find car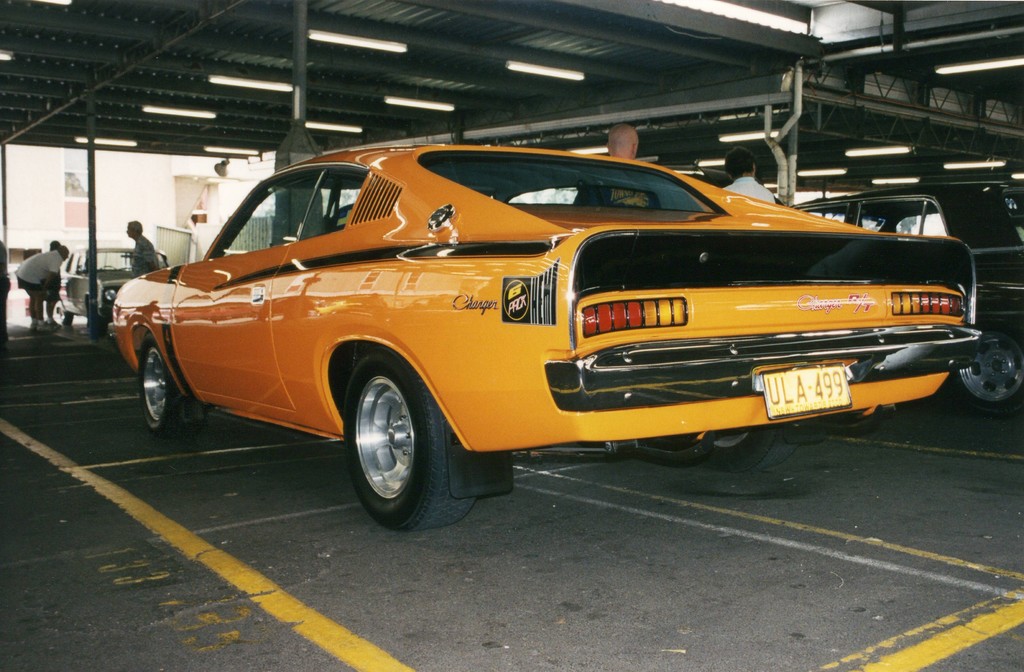
Rect(55, 241, 168, 336)
